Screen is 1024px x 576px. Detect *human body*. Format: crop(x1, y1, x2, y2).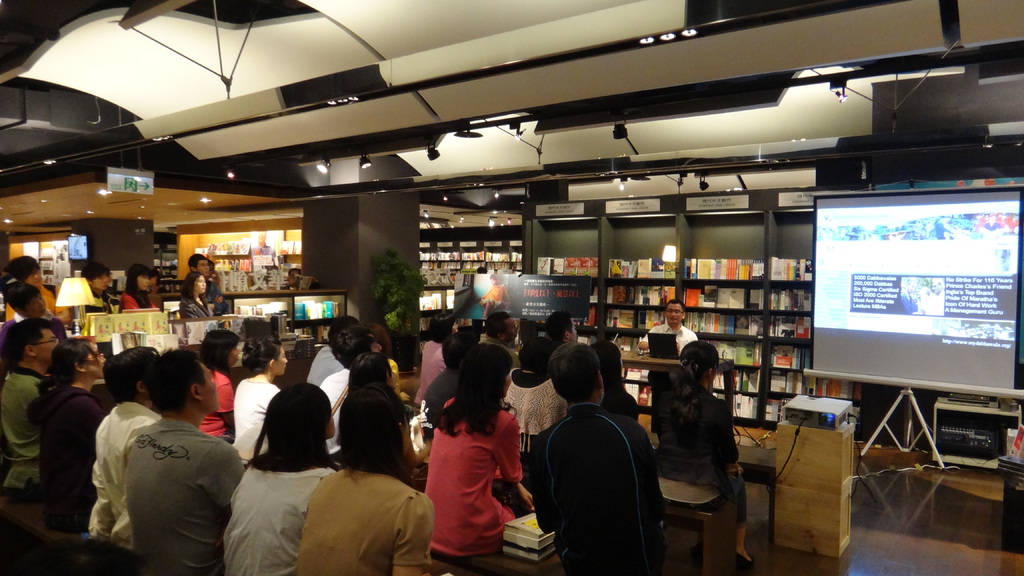
crop(79, 262, 118, 312).
